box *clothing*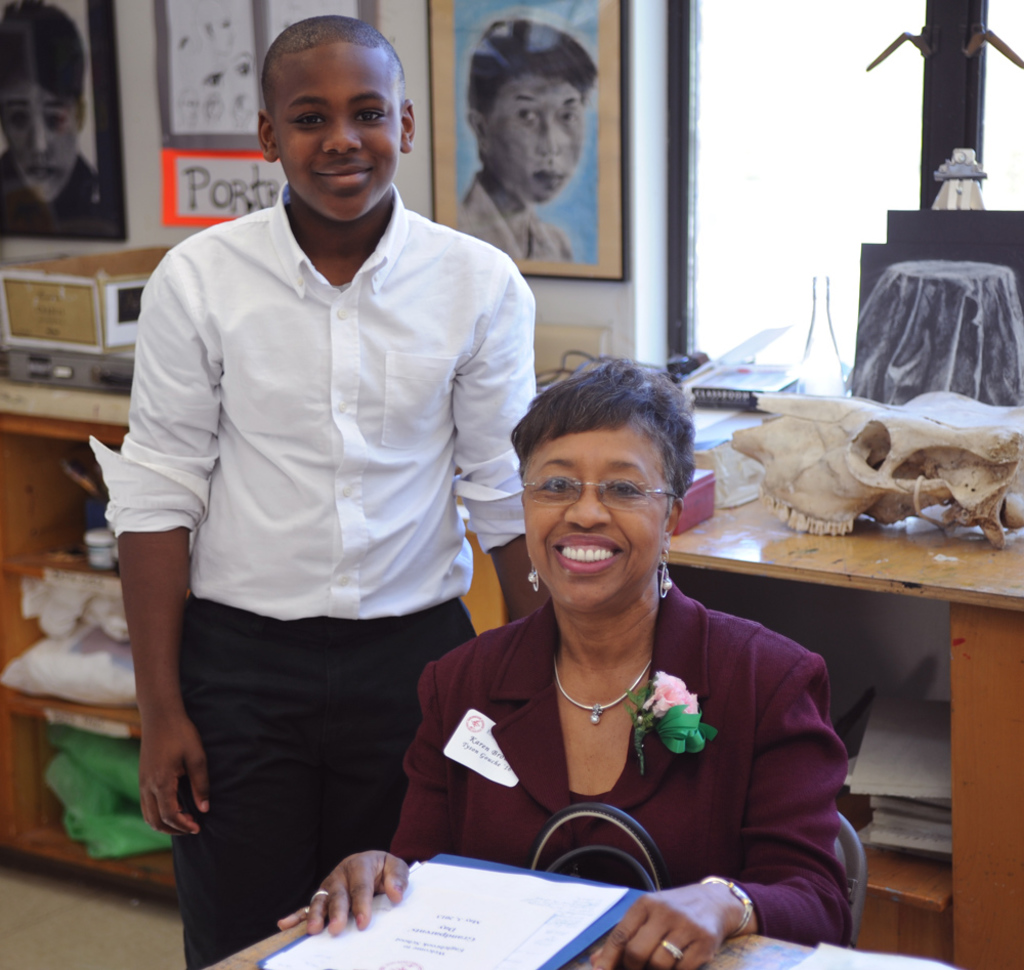
locate(386, 564, 853, 935)
